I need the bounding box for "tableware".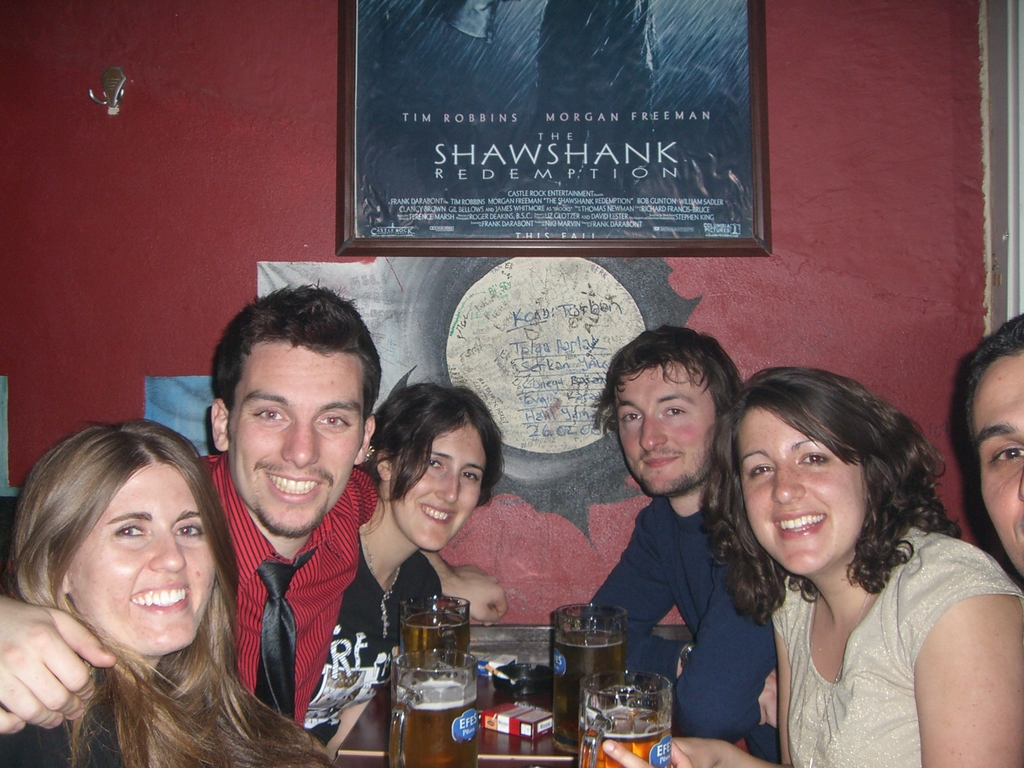
Here it is: box(579, 667, 662, 767).
